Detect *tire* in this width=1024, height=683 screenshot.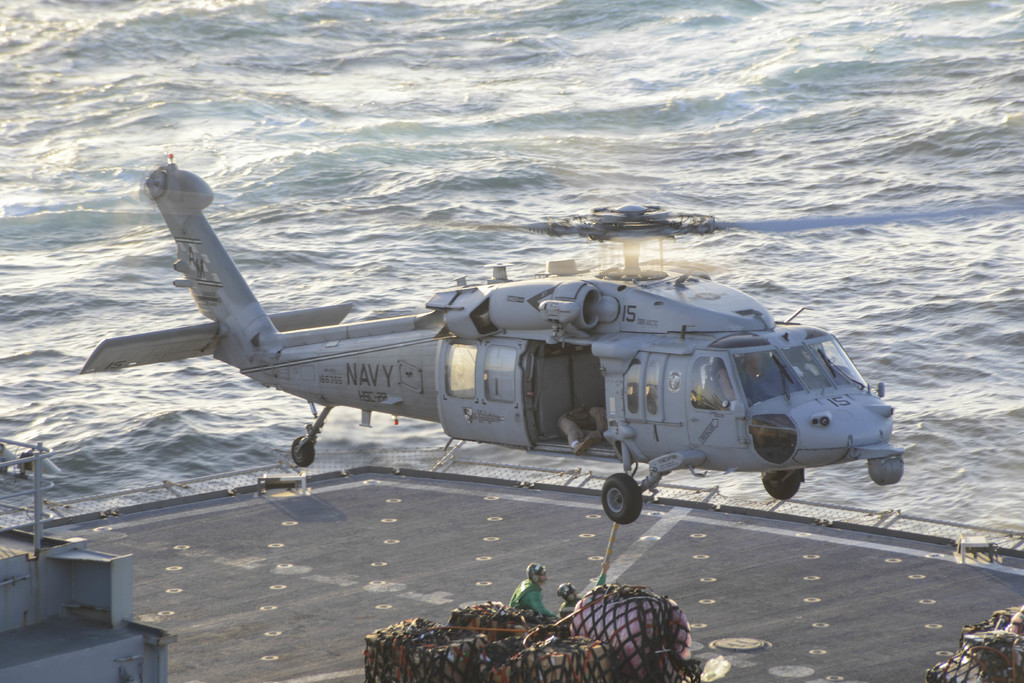
Detection: (761,468,800,498).
